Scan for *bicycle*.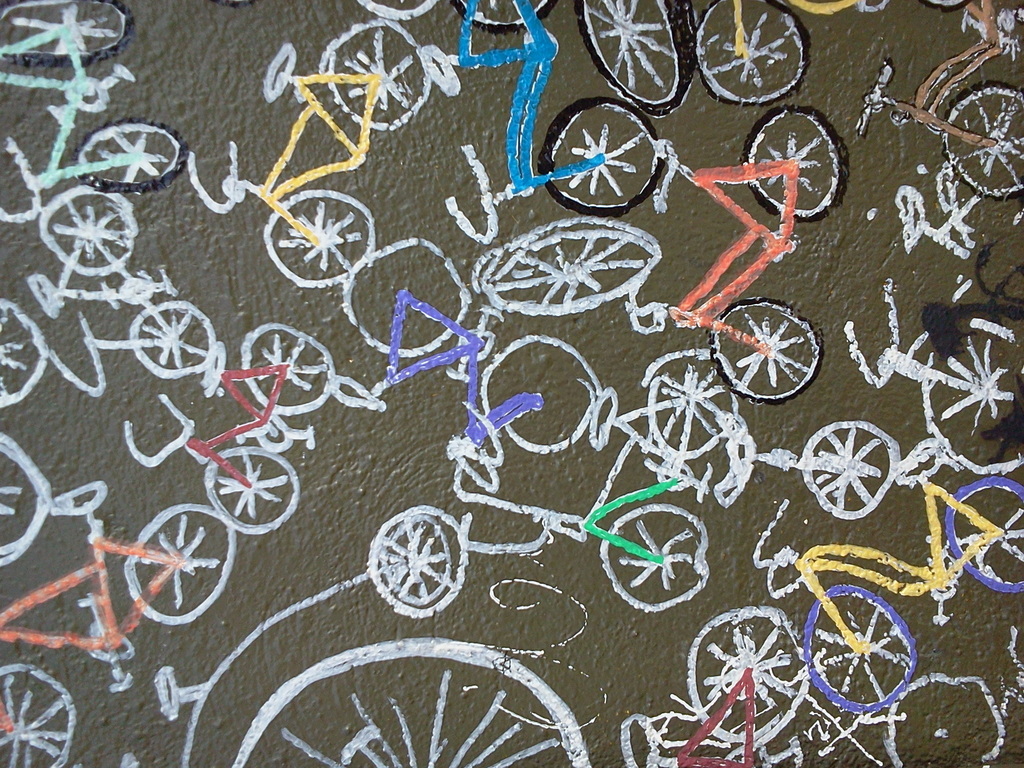
Scan result: <box>689,401,904,538</box>.
